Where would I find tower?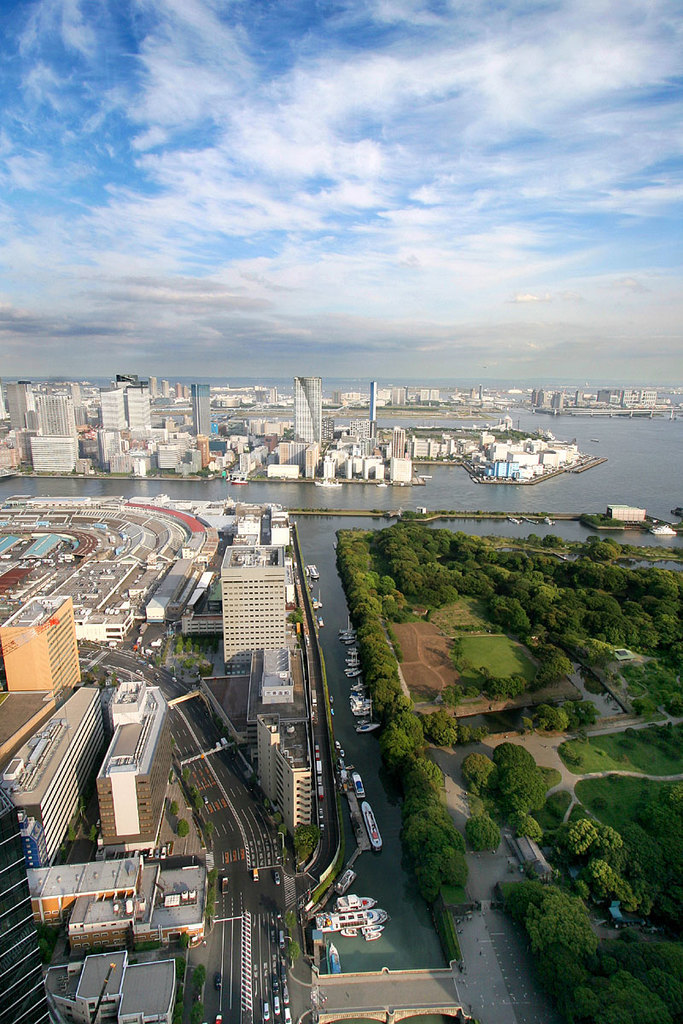
At Rect(218, 538, 285, 689).
